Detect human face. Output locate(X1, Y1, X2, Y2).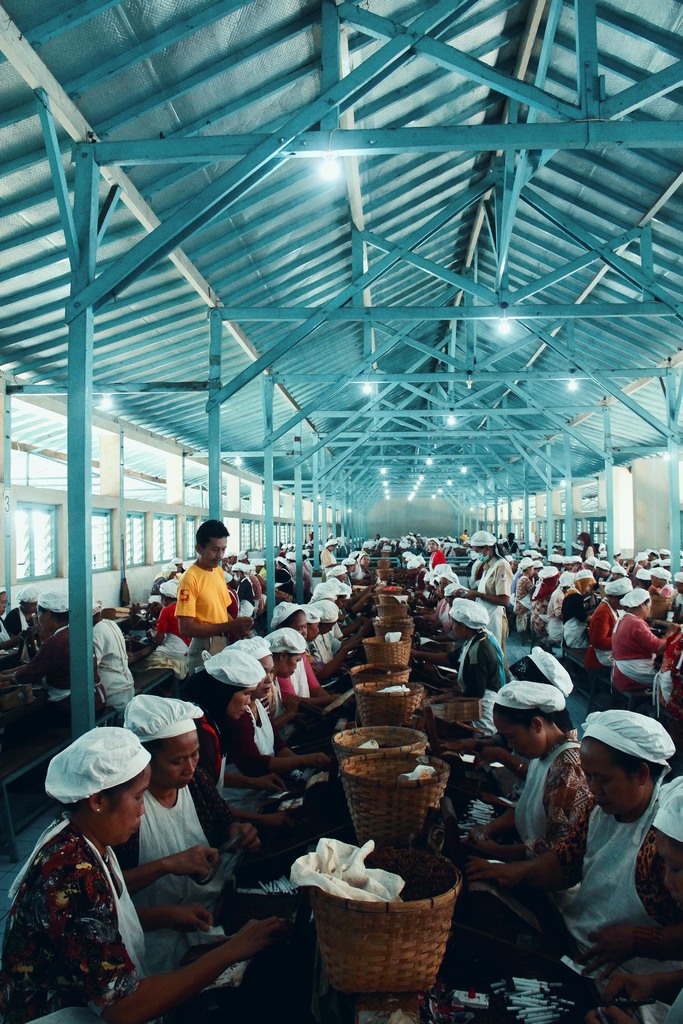
locate(206, 529, 234, 566).
